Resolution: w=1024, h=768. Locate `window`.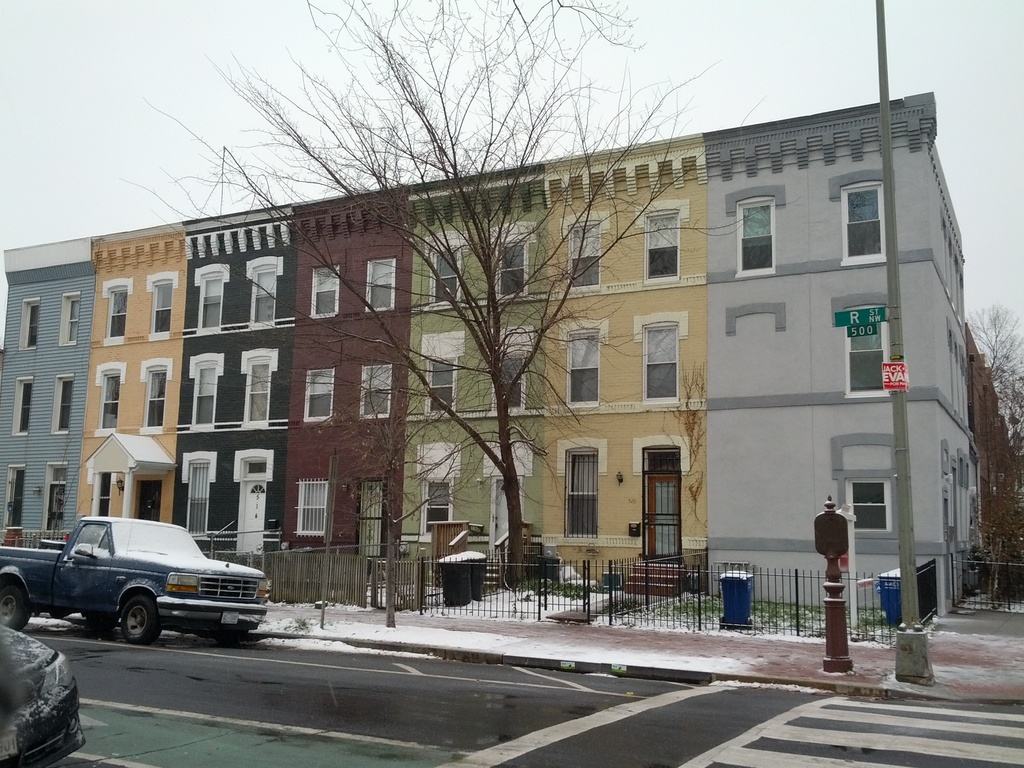
x1=310, y1=262, x2=340, y2=323.
